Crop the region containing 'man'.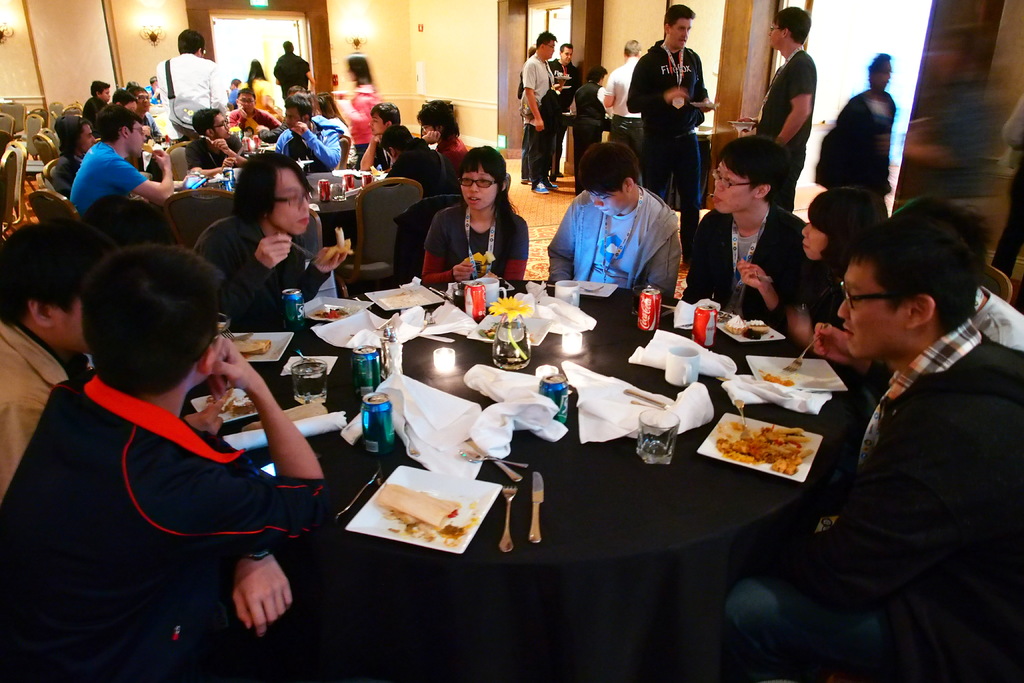
Crop region: 683, 138, 817, 326.
